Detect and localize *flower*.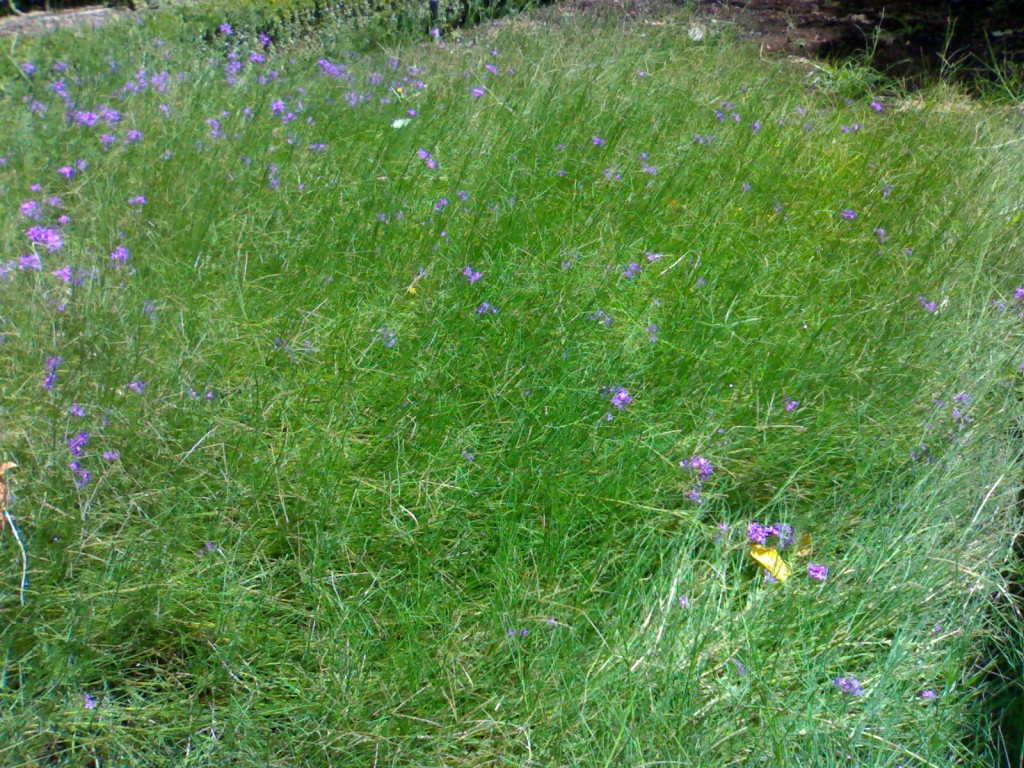
Localized at box=[590, 130, 606, 148].
